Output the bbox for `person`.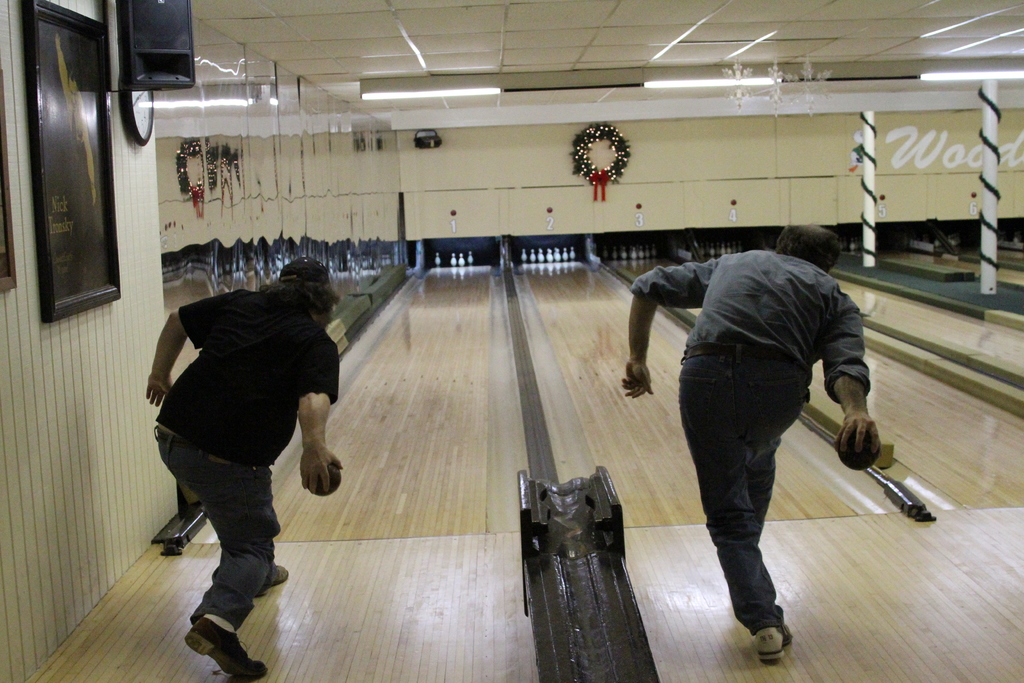
{"left": 146, "top": 257, "right": 340, "bottom": 682}.
